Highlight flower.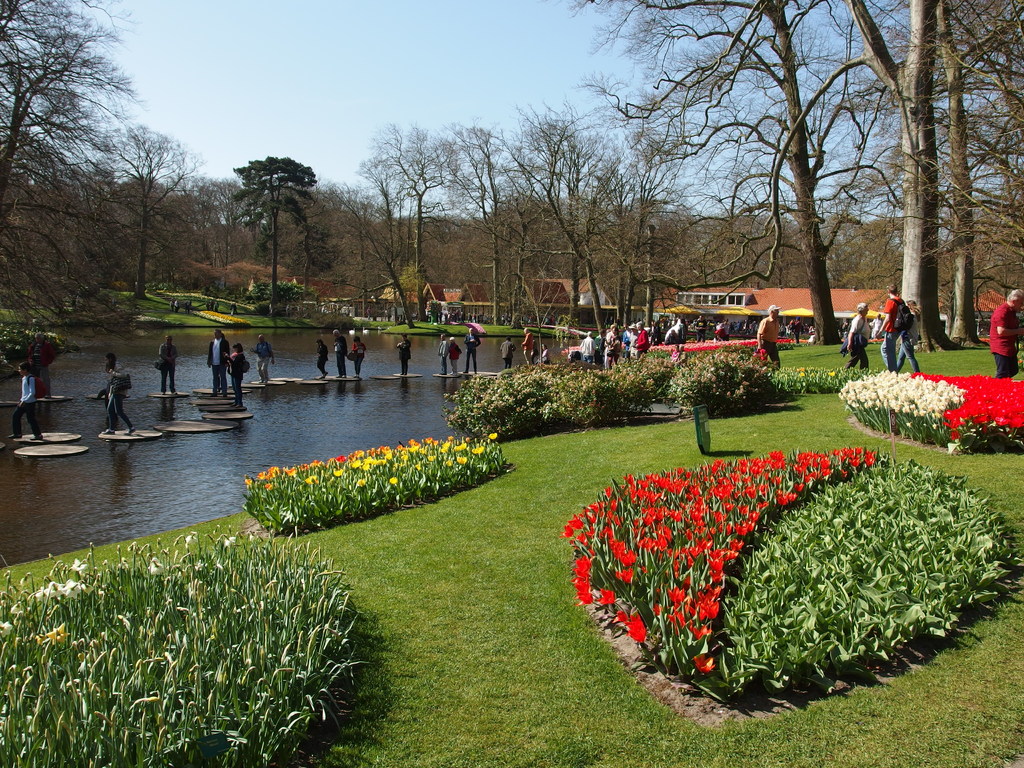
Highlighted region: (223,537,236,547).
